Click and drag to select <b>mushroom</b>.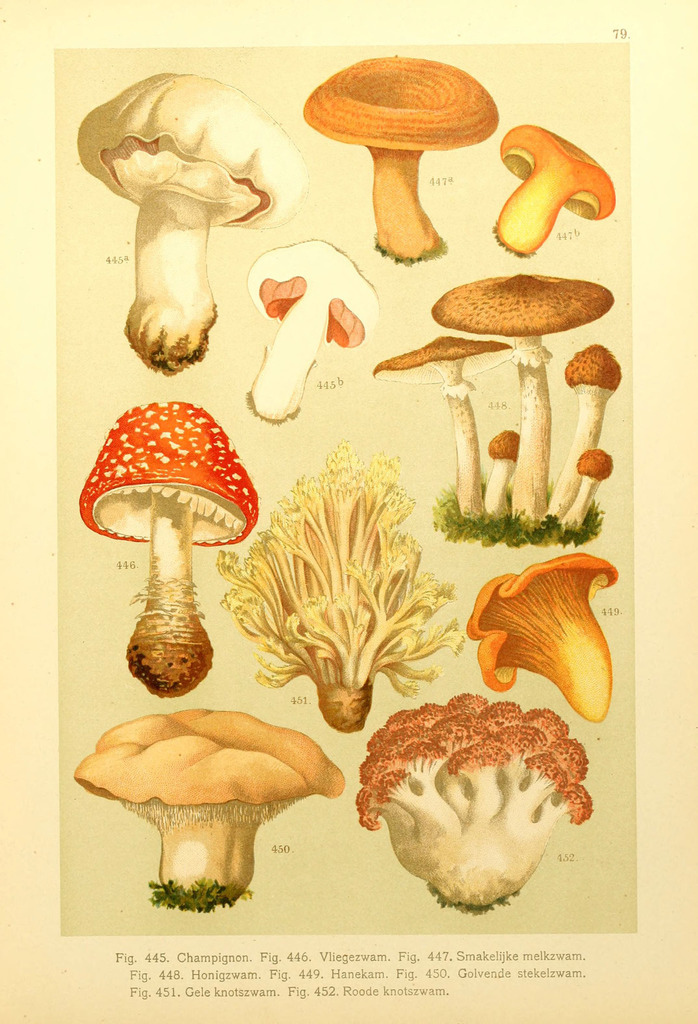
Selection: 70 70 305 370.
